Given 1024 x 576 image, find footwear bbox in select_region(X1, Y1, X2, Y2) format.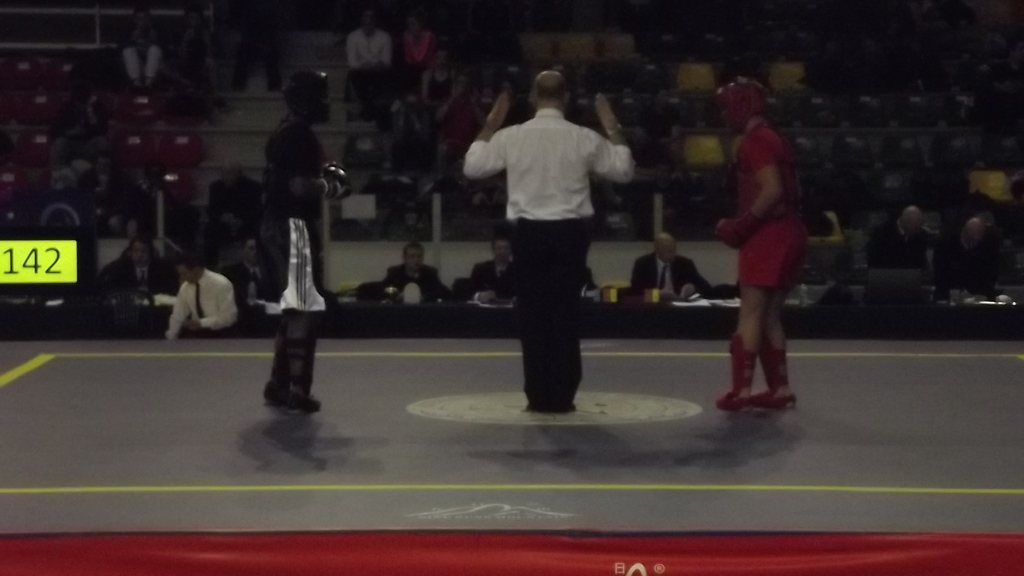
select_region(280, 400, 321, 412).
